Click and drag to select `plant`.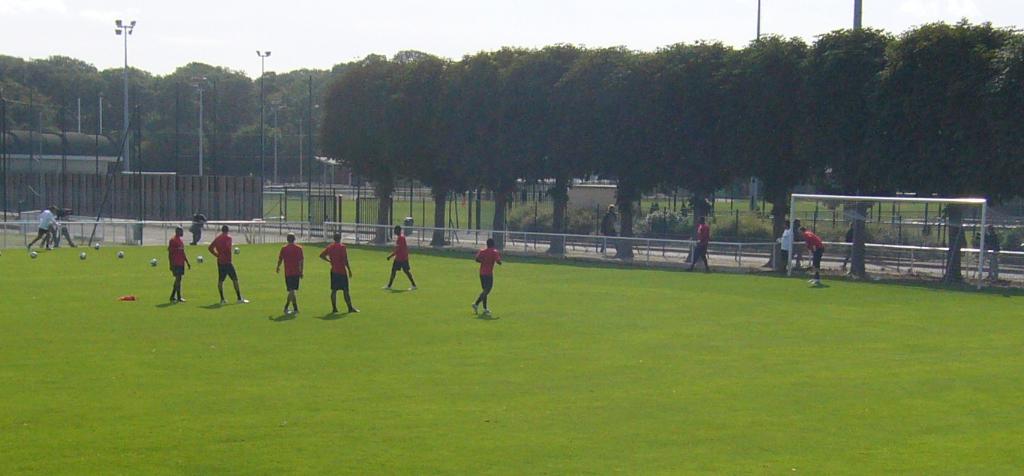
Selection: region(643, 209, 679, 239).
